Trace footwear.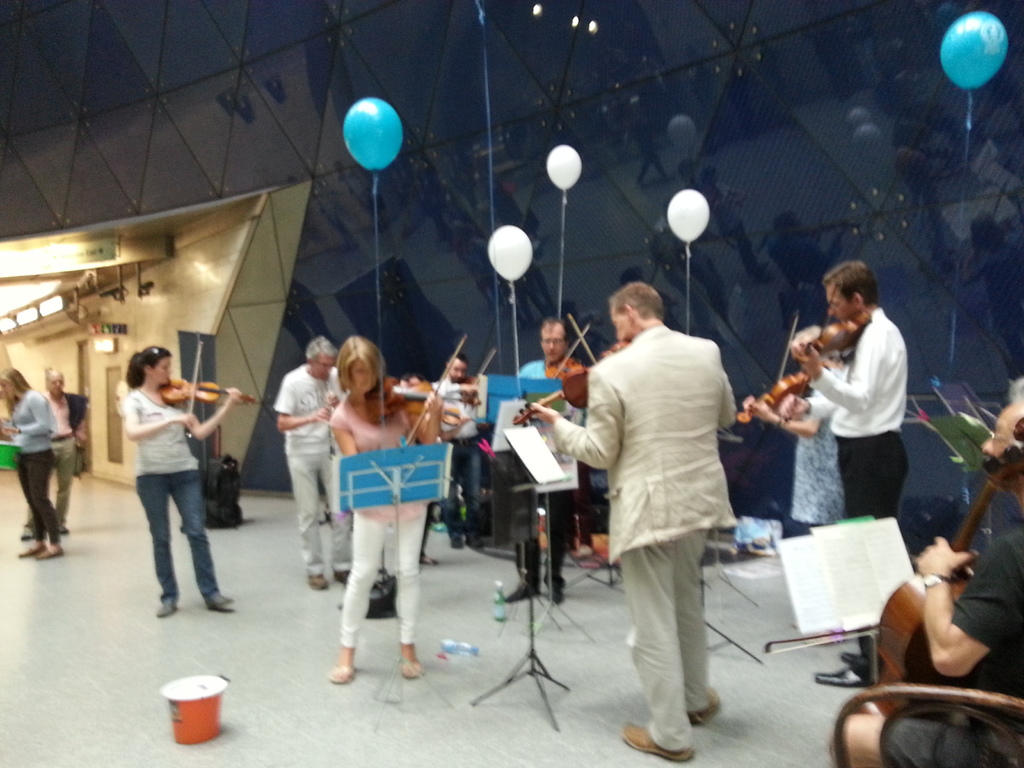
Traced to [307, 573, 329, 591].
